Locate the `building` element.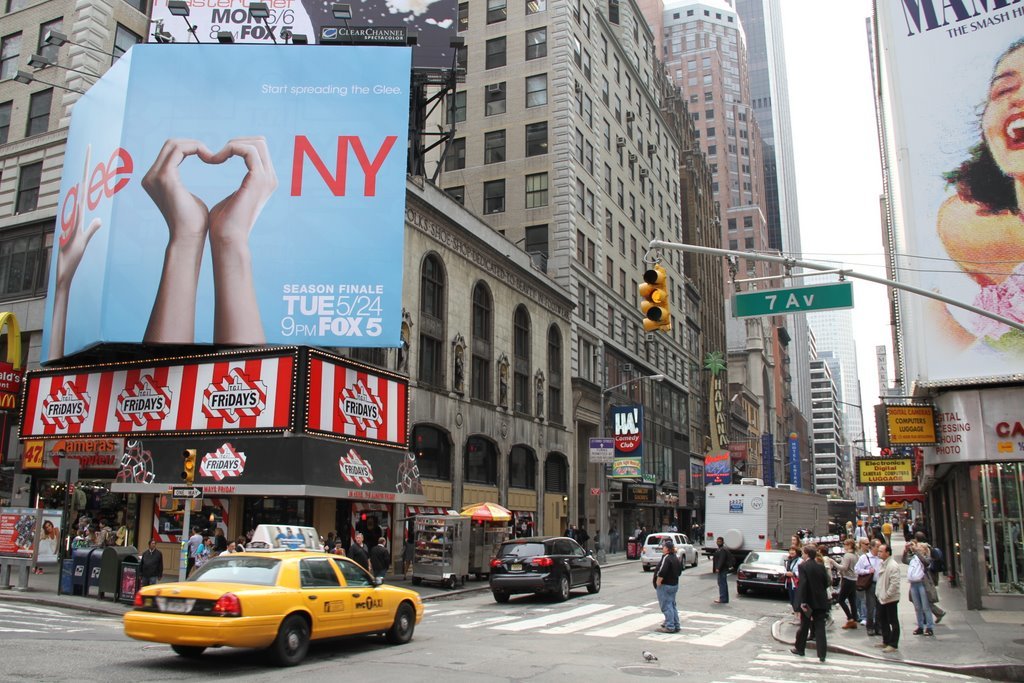
Element bbox: rect(864, 0, 1023, 615).
